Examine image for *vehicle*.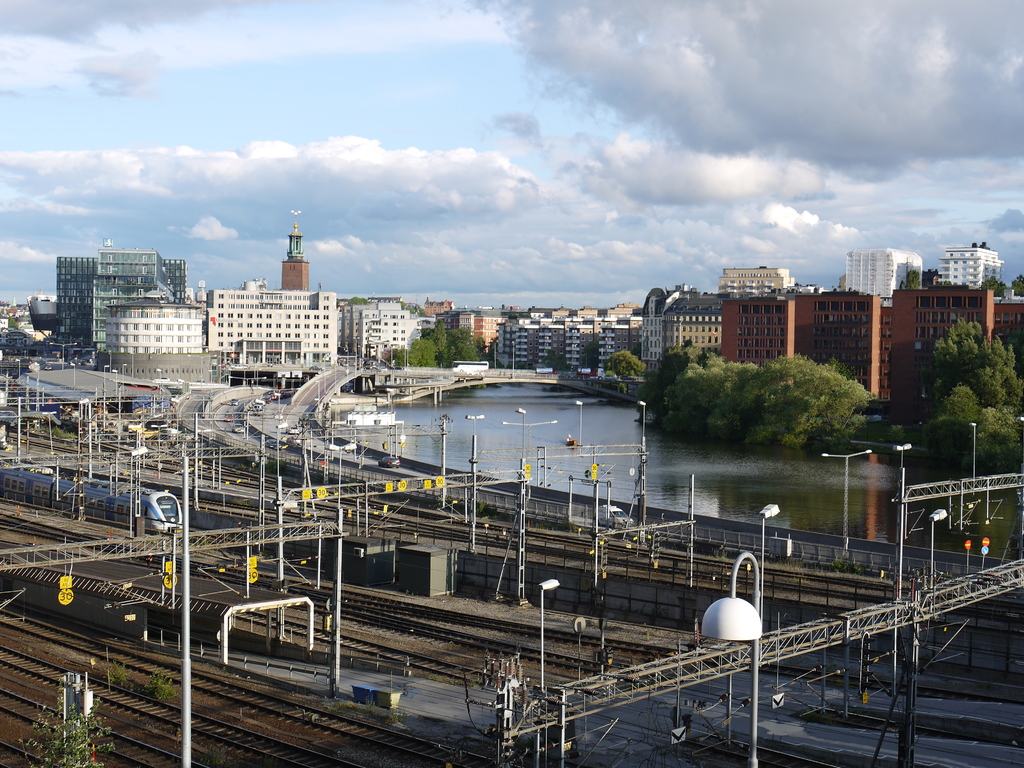
Examination result: crop(0, 456, 184, 530).
